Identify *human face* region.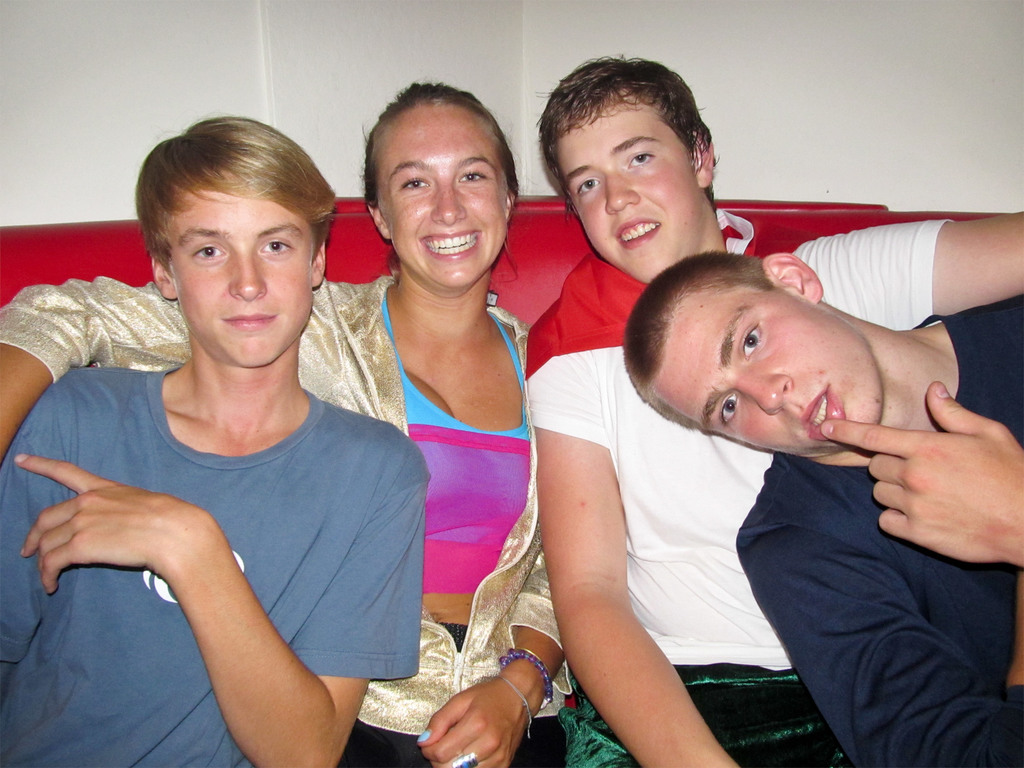
Region: pyautogui.locateOnScreen(371, 92, 506, 292).
